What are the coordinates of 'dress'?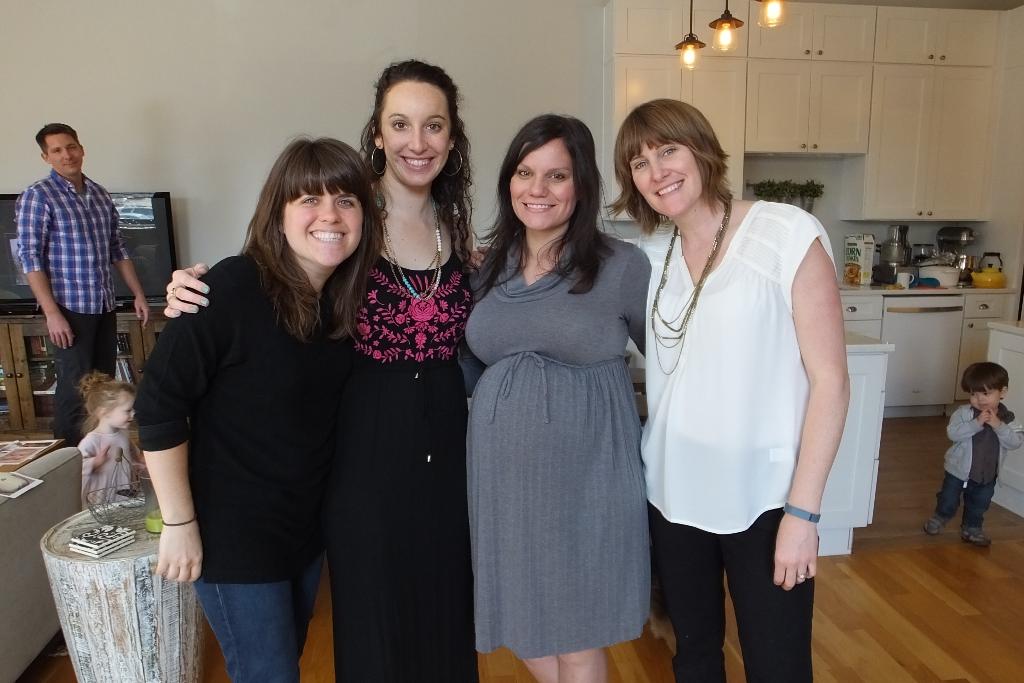
locate(336, 226, 487, 682).
